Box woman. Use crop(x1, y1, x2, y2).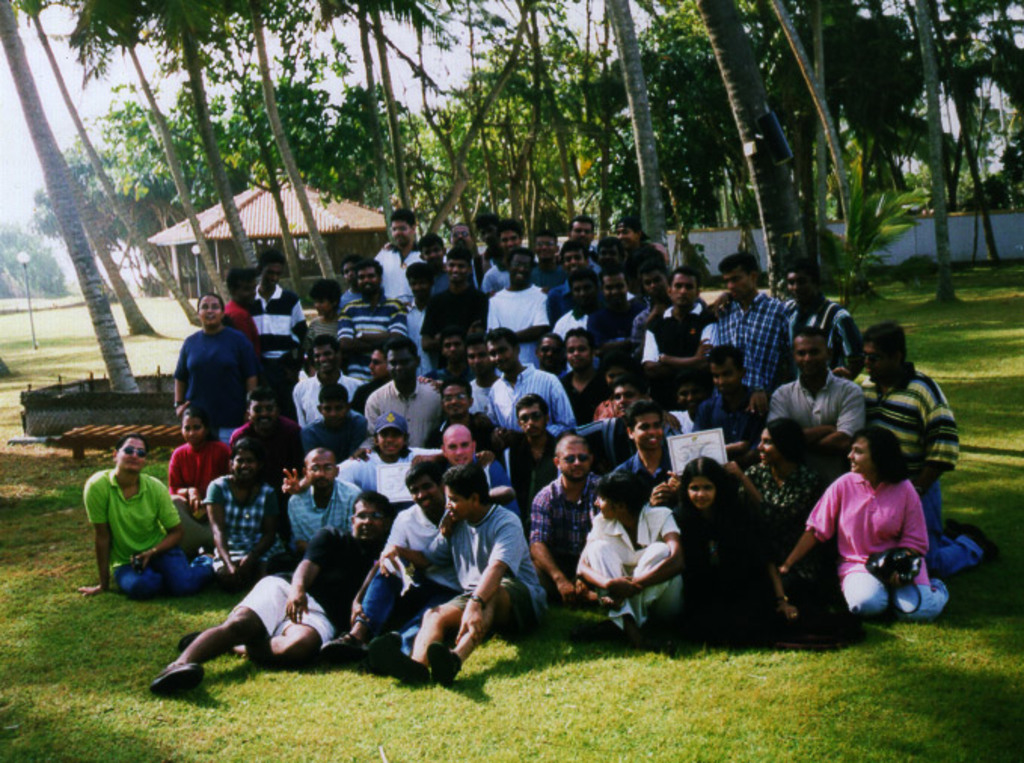
crop(172, 293, 256, 446).
